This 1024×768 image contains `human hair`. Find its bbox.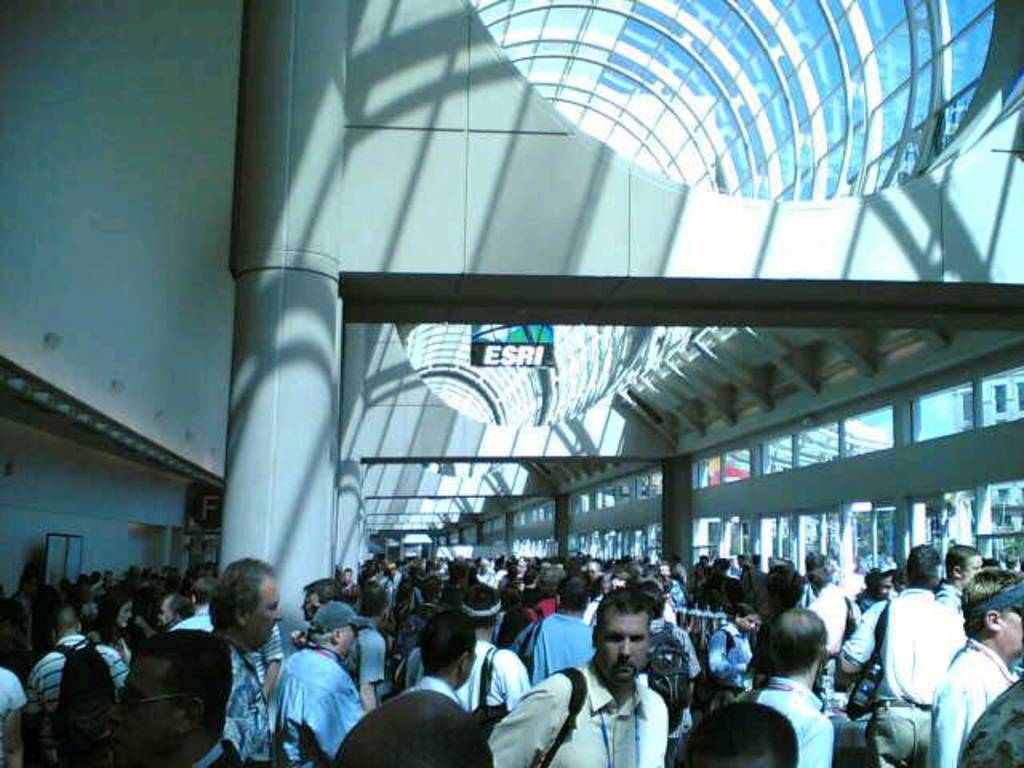
[left=670, top=699, right=800, bottom=766].
